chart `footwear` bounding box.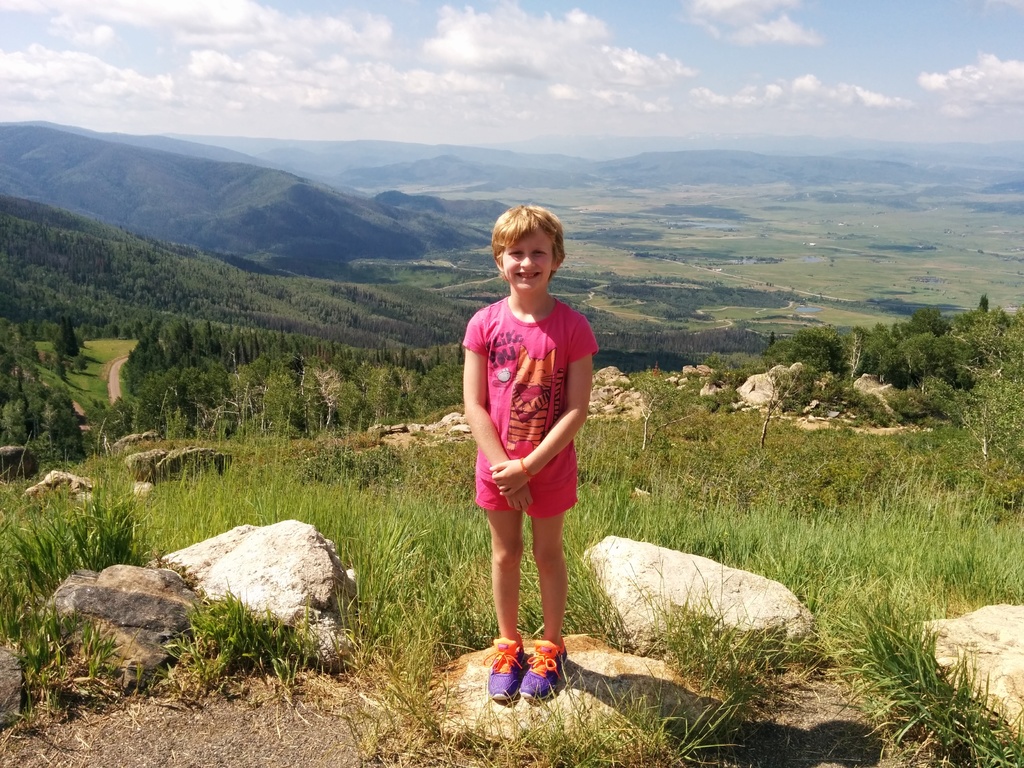
Charted: box(521, 641, 570, 696).
